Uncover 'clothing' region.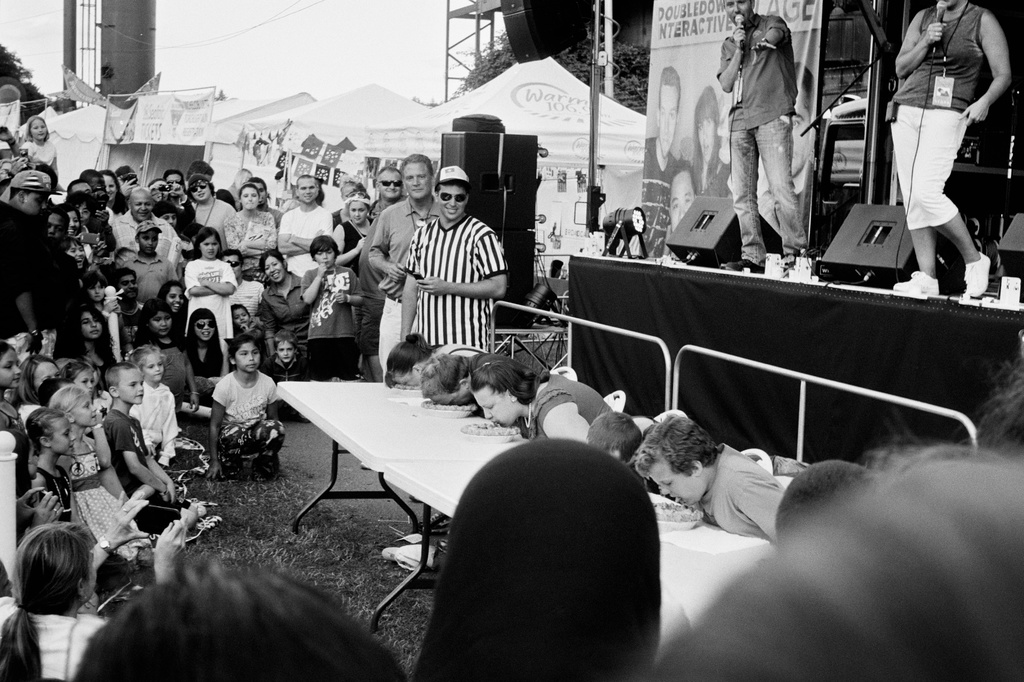
Uncovered: detection(717, 11, 797, 258).
